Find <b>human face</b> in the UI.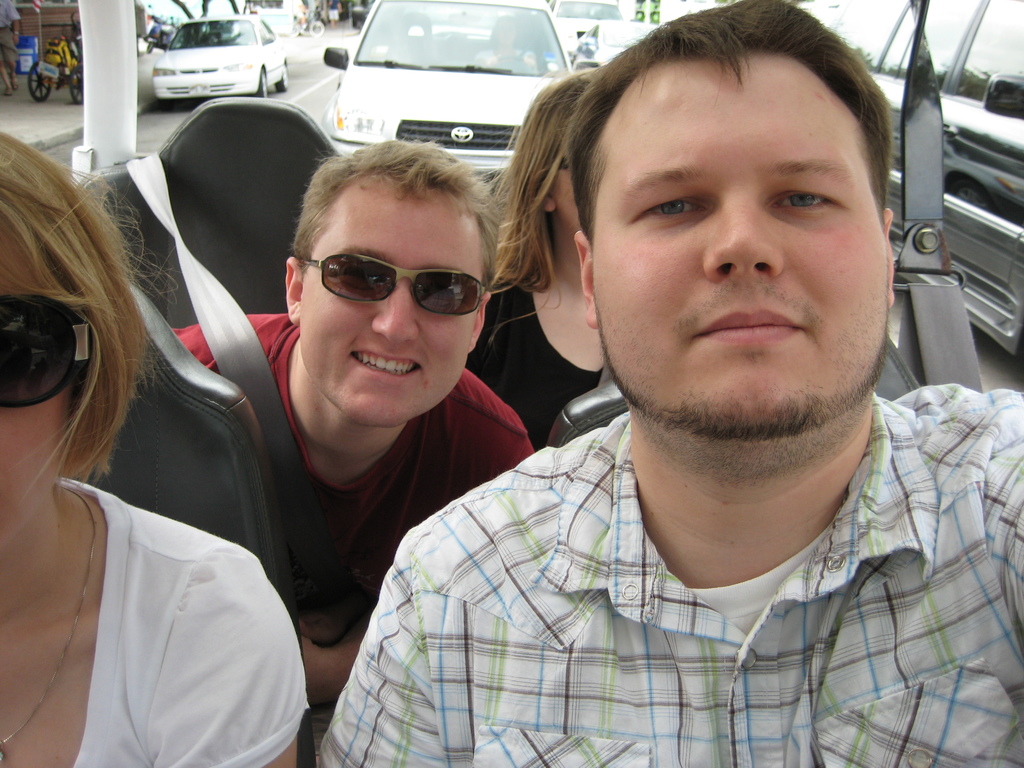
UI element at 591,56,892,434.
